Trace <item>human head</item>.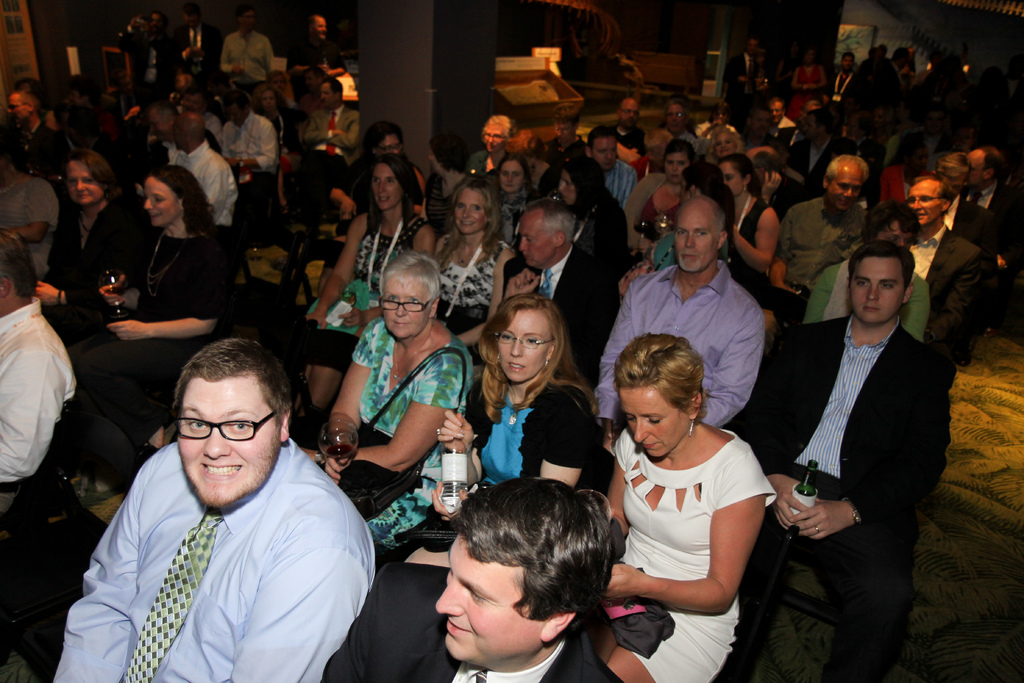
Traced to (x1=849, y1=241, x2=913, y2=324).
